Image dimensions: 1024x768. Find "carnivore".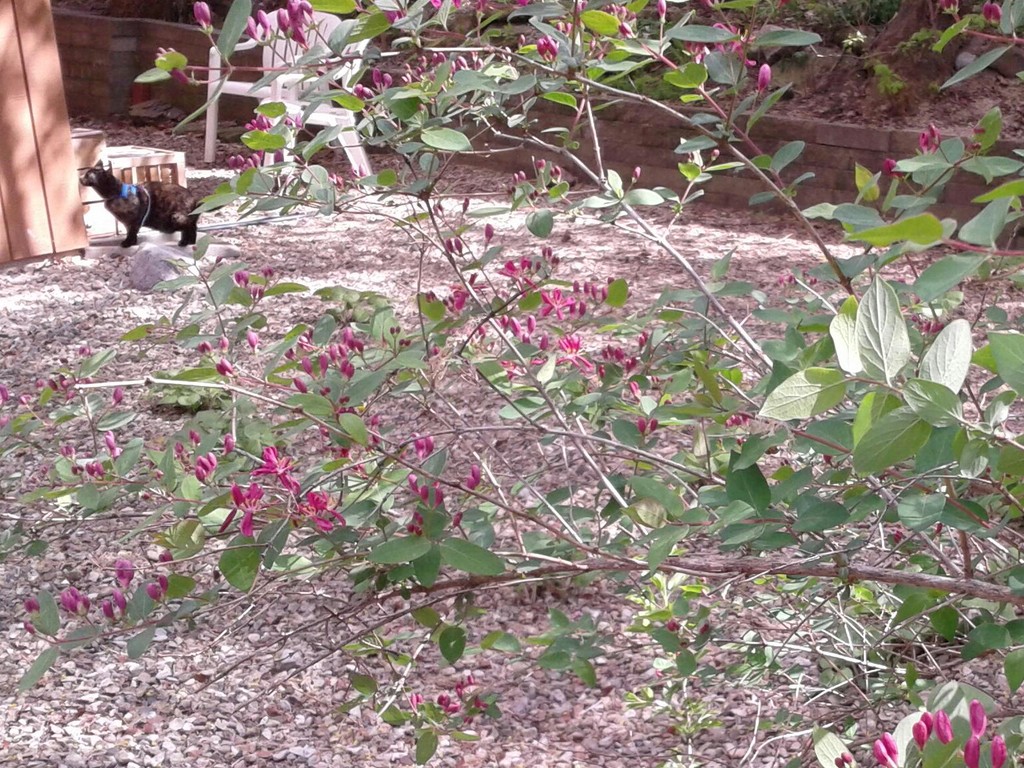
78/155/223/247.
